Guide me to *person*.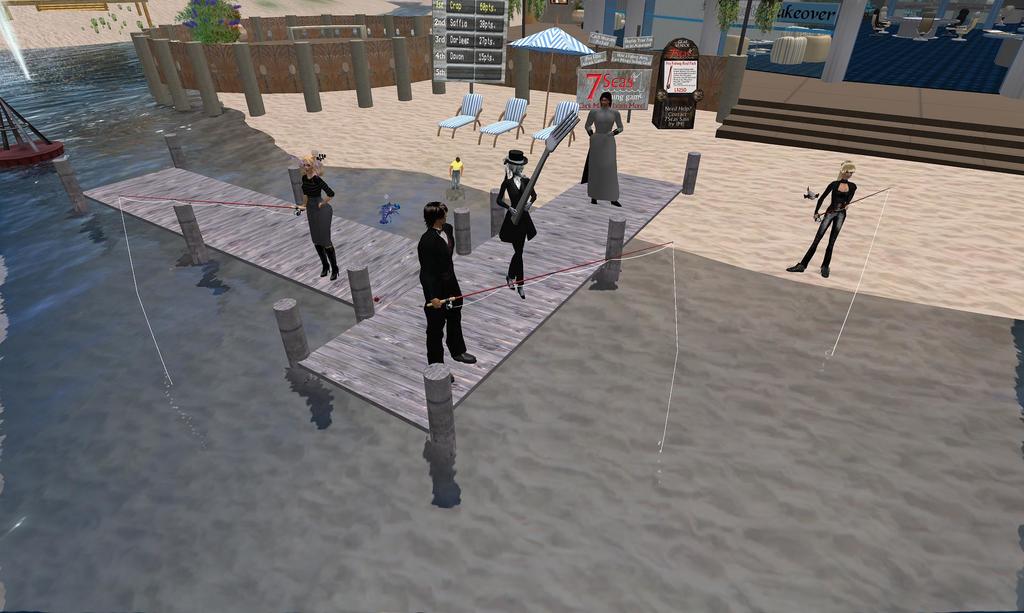
Guidance: select_region(290, 150, 341, 283).
